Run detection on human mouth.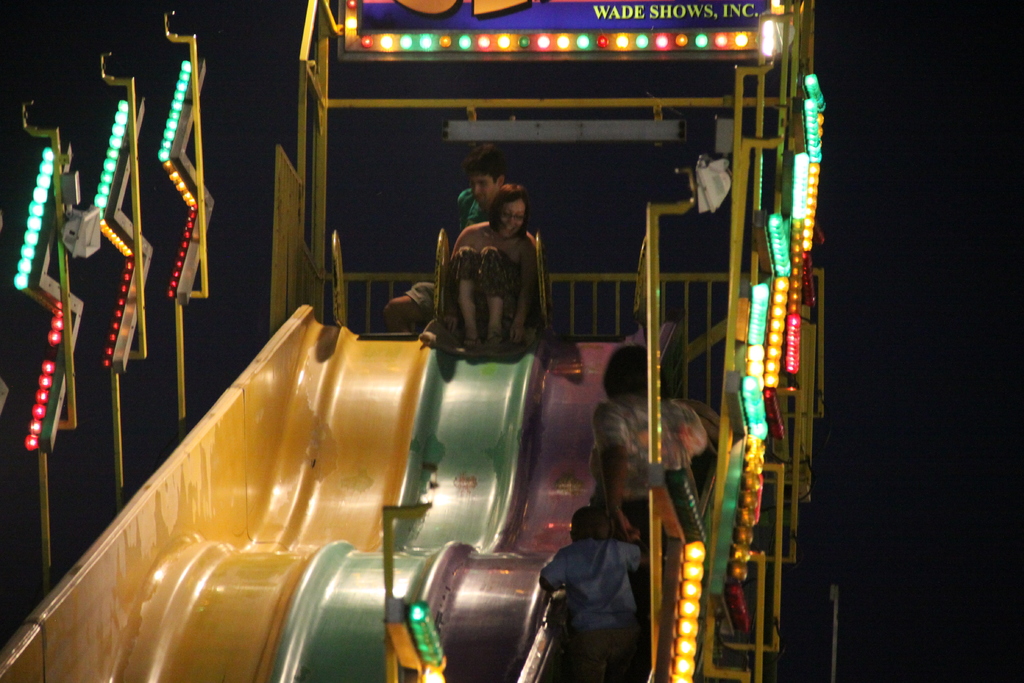
Result: {"x1": 504, "y1": 224, "x2": 515, "y2": 231}.
